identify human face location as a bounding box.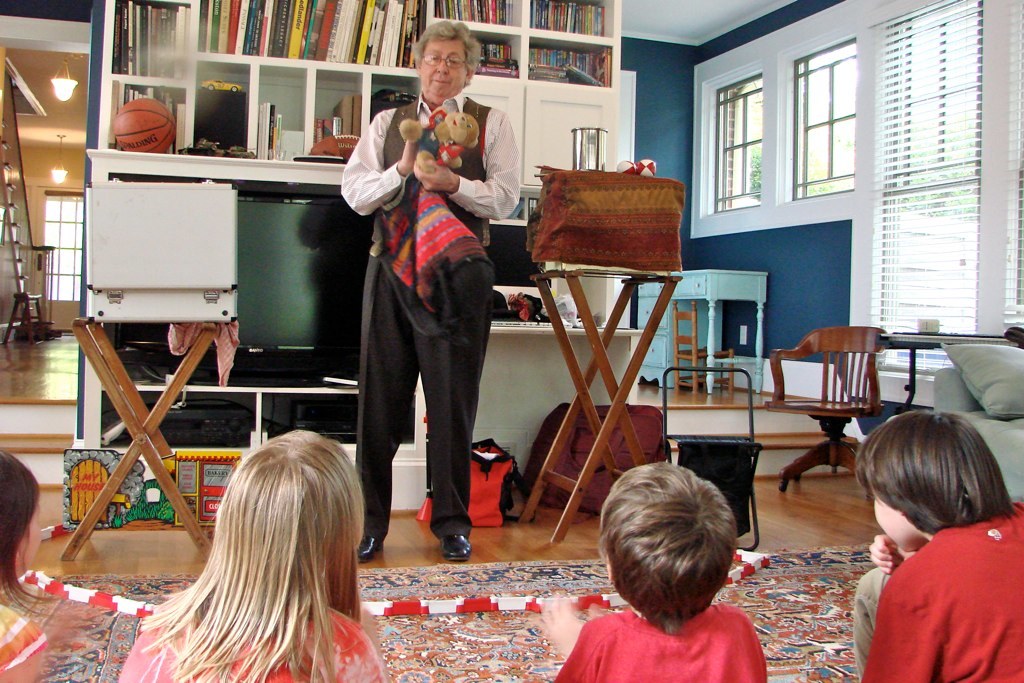
bbox(20, 505, 41, 562).
